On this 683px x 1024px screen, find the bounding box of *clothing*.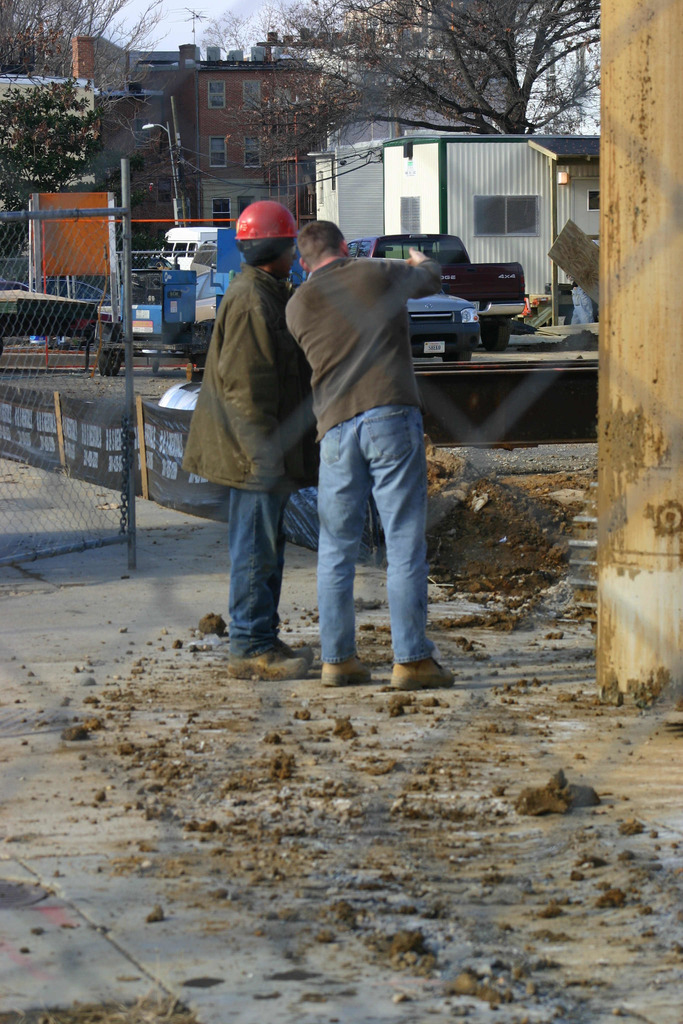
Bounding box: 286:259:443:668.
